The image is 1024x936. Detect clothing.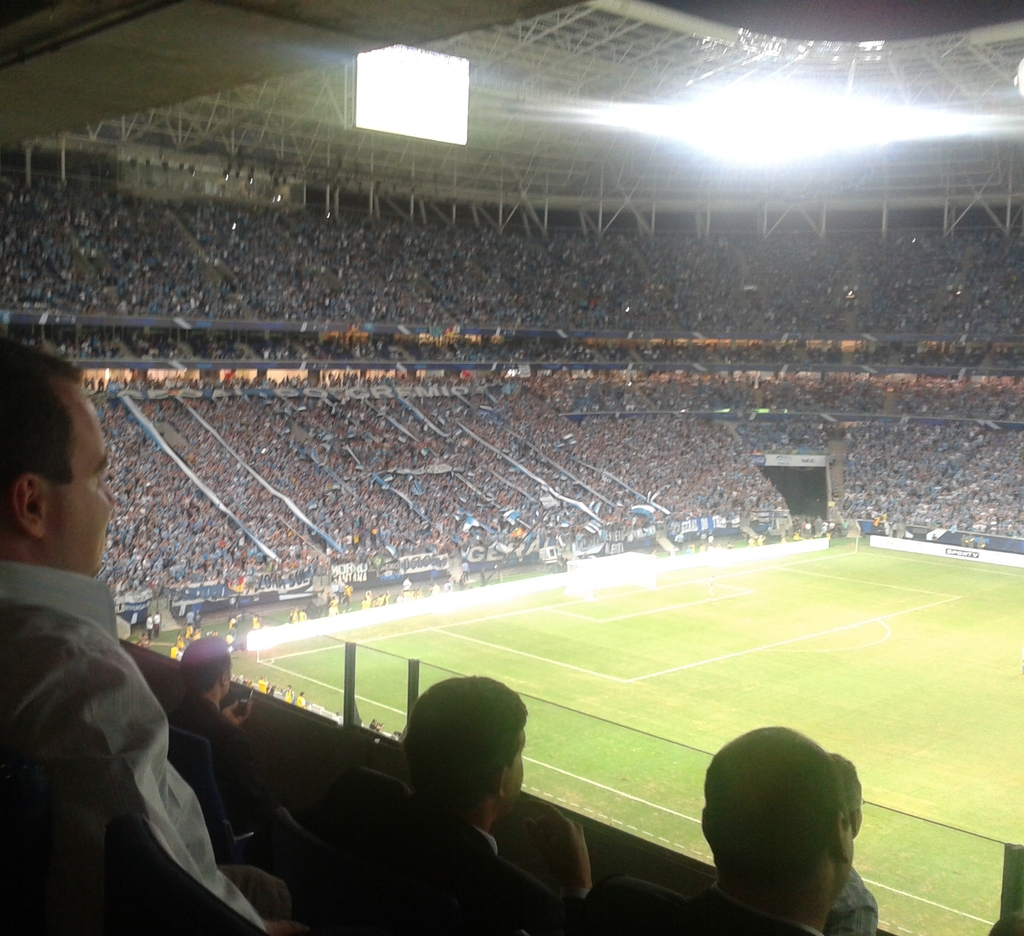
Detection: 585 877 827 935.
